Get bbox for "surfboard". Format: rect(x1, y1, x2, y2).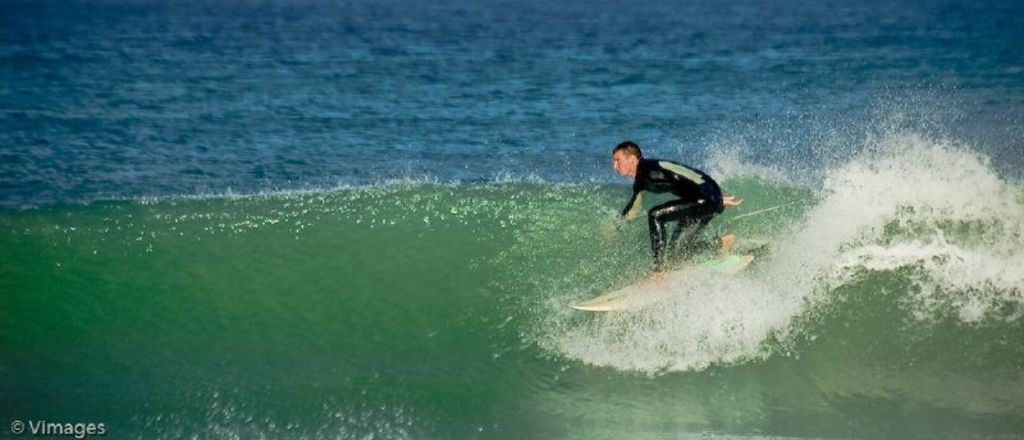
rect(568, 251, 756, 312).
